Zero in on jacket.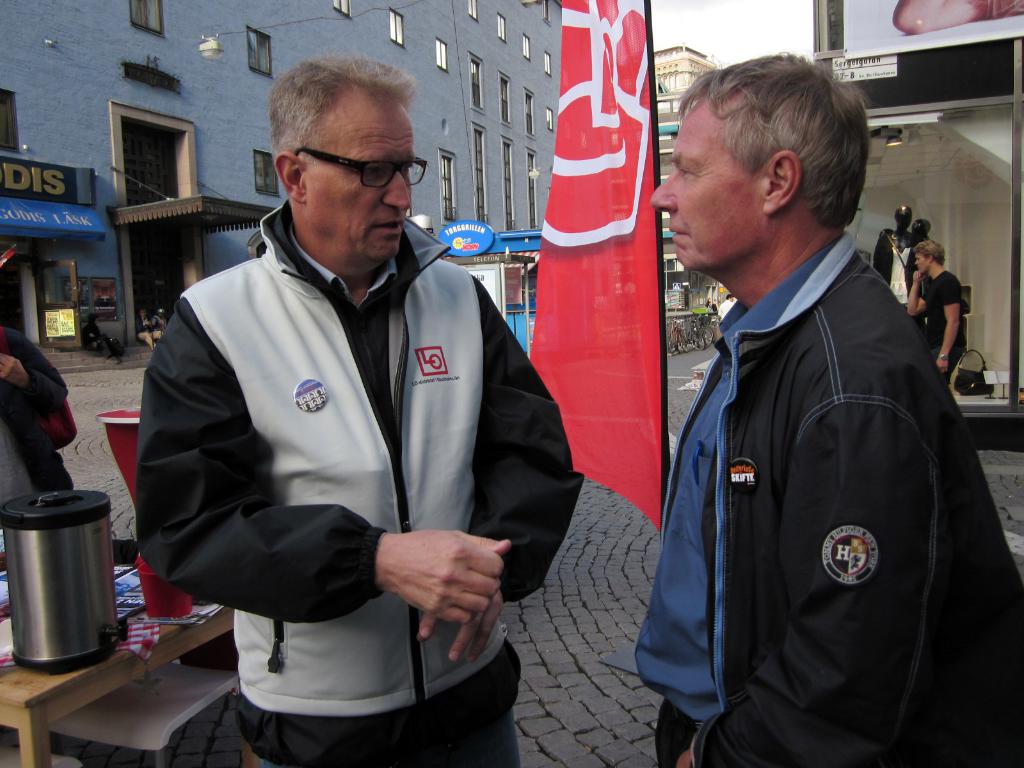
Zeroed in: locate(680, 237, 1023, 767).
